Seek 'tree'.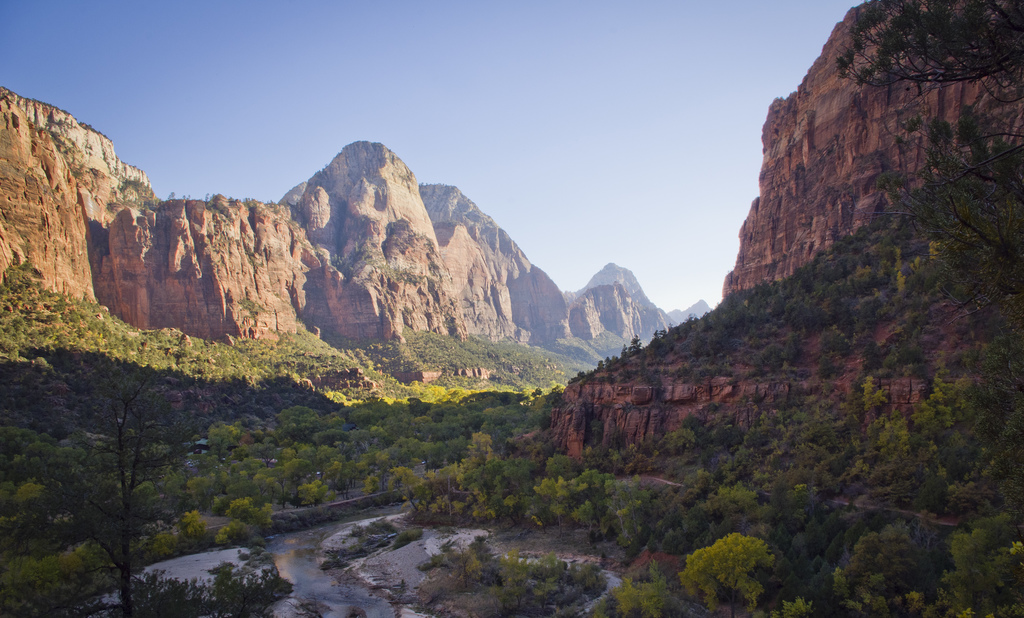
<bbox>157, 459, 180, 507</bbox>.
